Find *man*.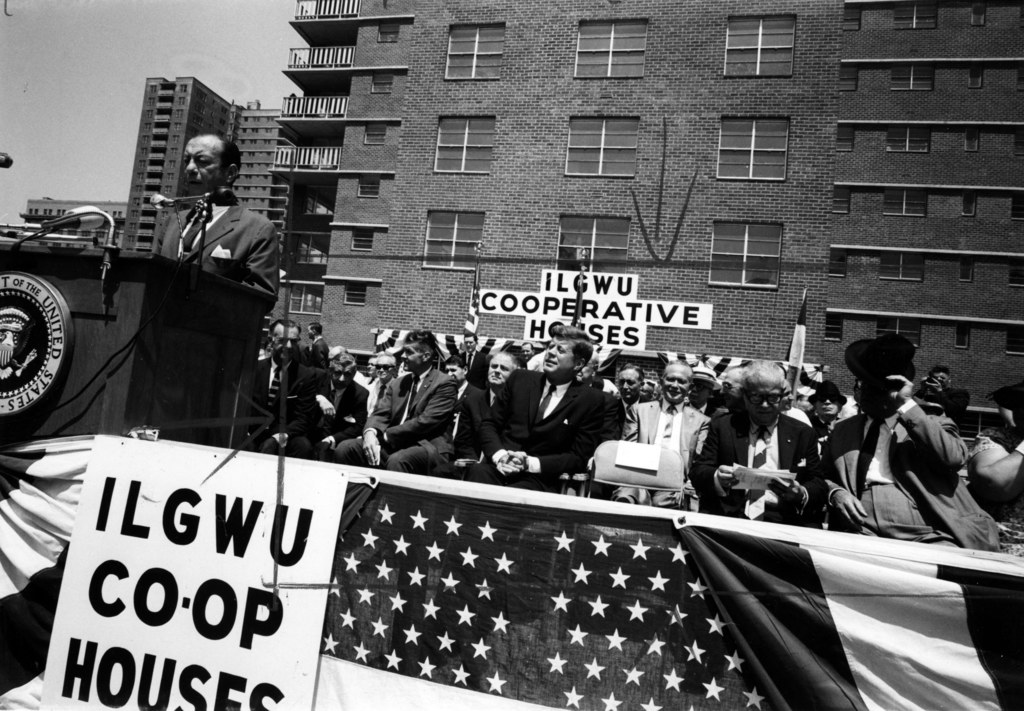
crop(152, 135, 282, 297).
